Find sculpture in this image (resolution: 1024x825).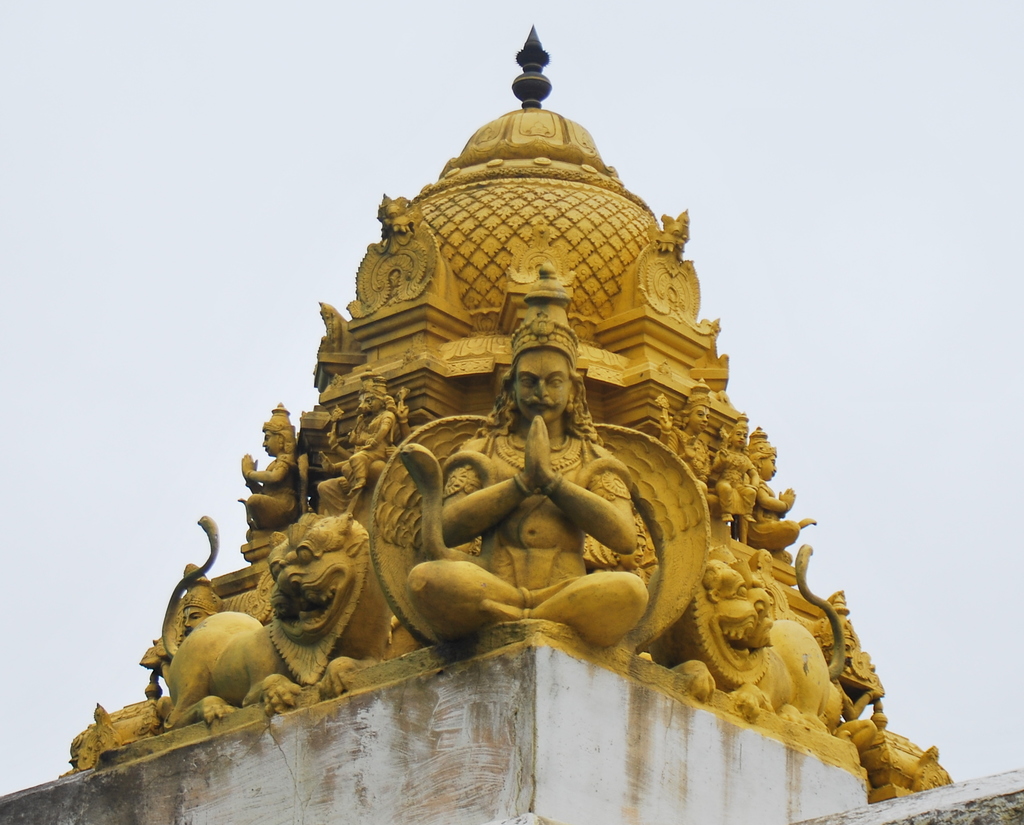
307,366,419,519.
